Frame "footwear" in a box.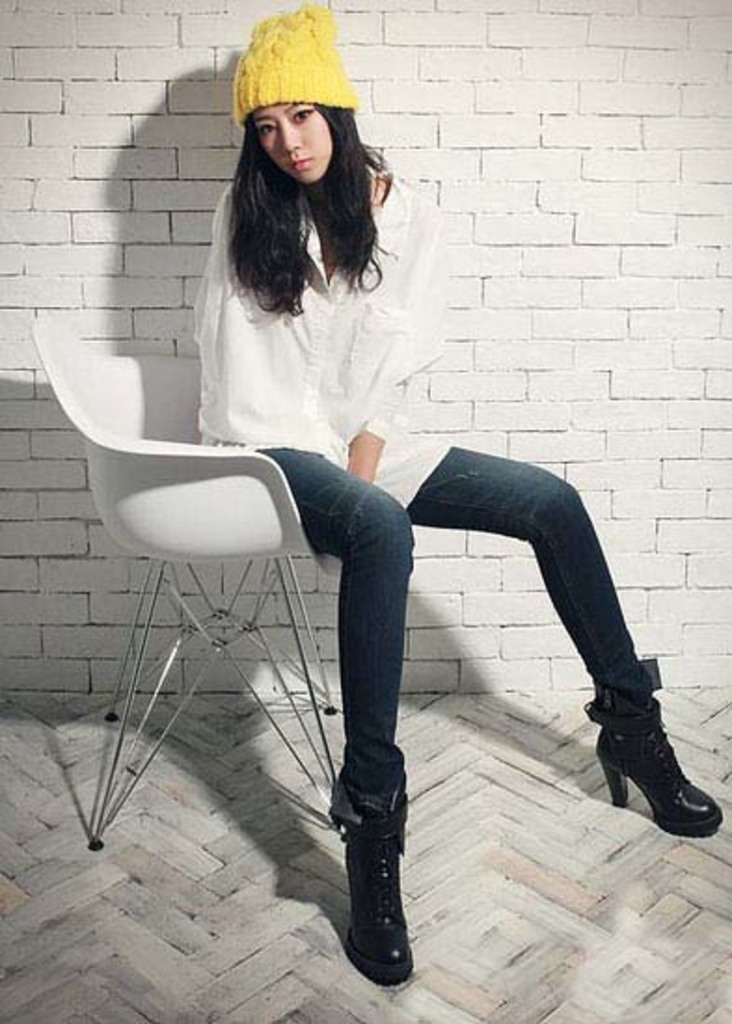
<box>590,689,721,840</box>.
